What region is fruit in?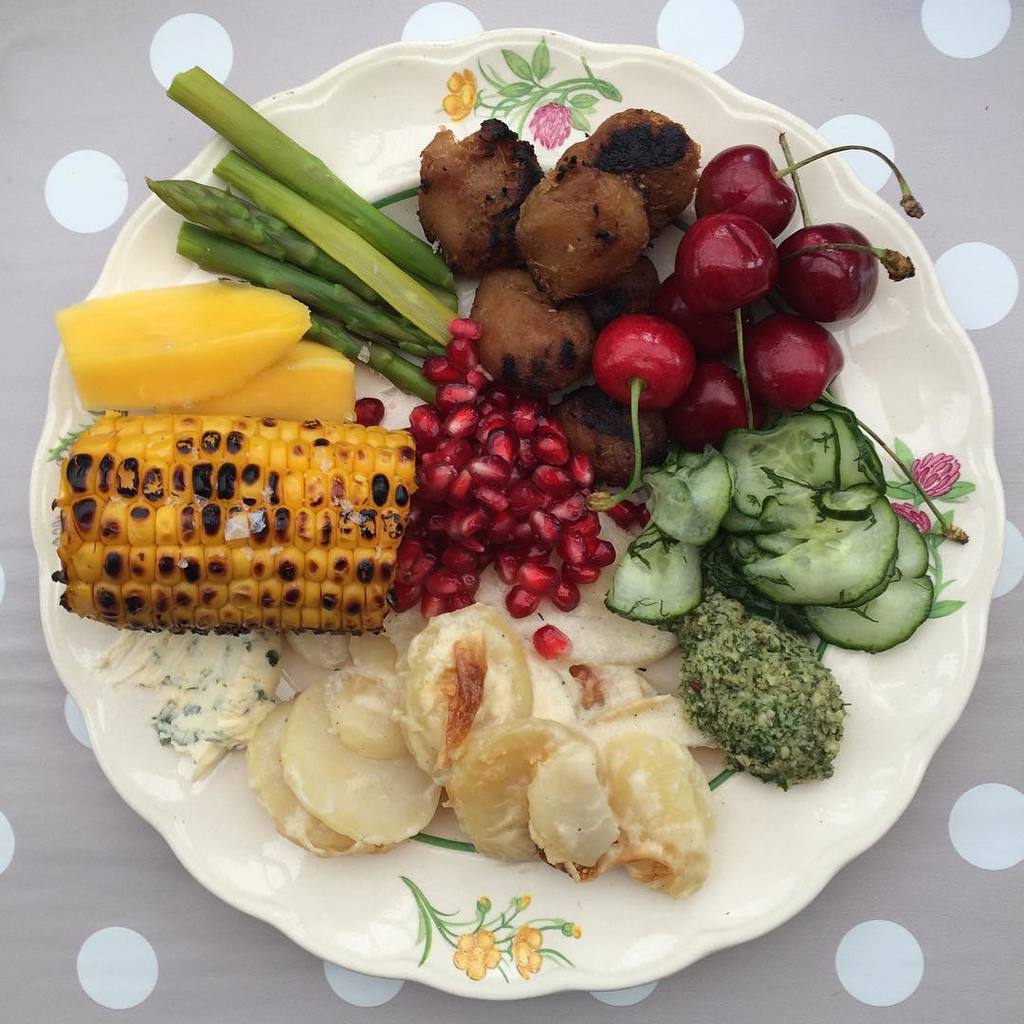
Rect(155, 343, 356, 430).
